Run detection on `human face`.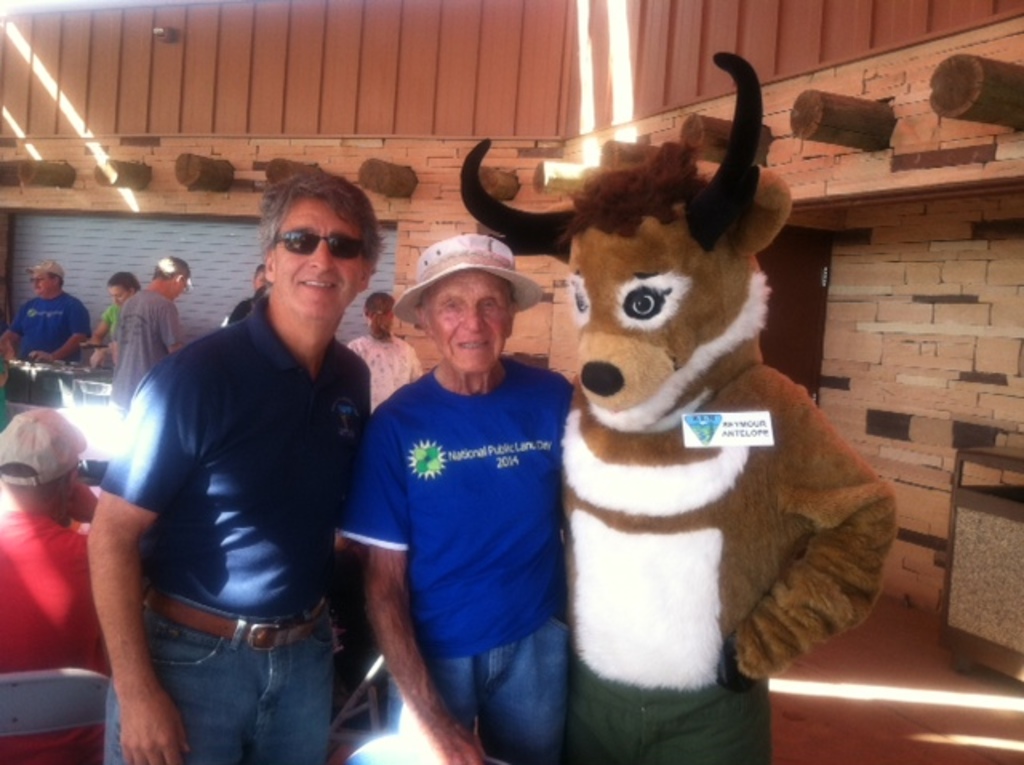
Result: pyautogui.locateOnScreen(107, 286, 131, 304).
